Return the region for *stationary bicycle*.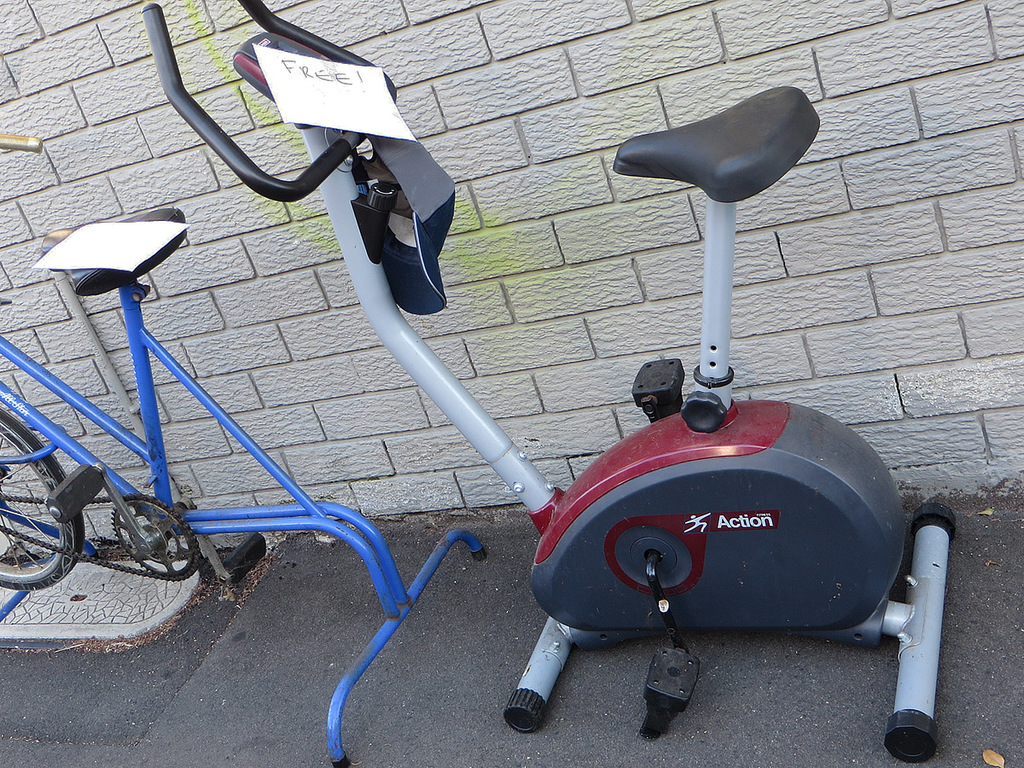
locate(137, 0, 958, 765).
